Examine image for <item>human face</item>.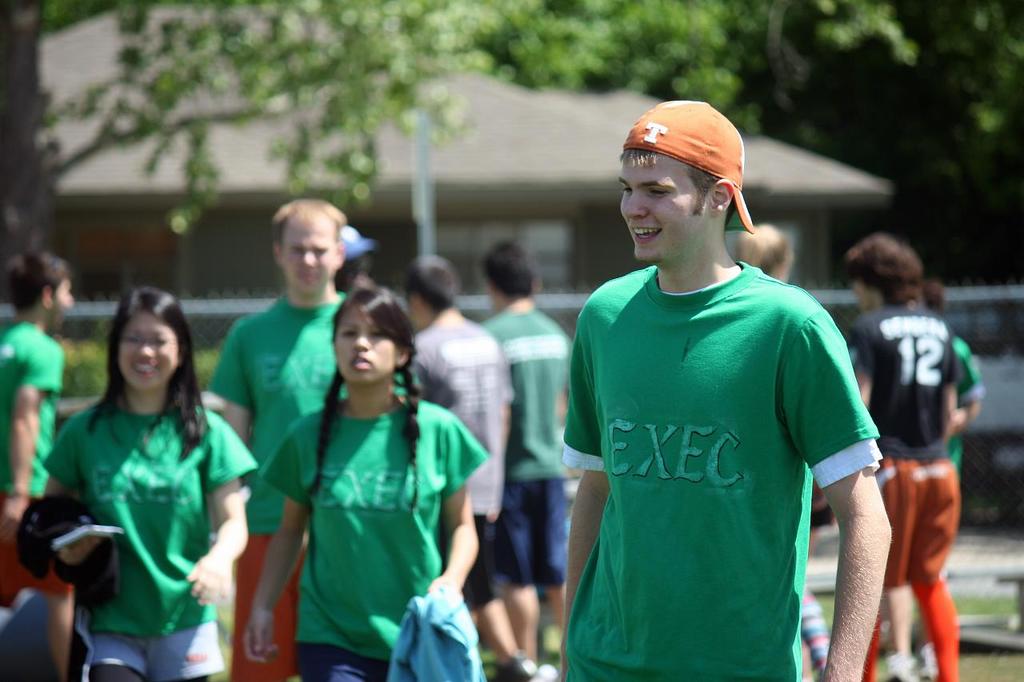
Examination result: x1=118, y1=310, x2=175, y2=392.
